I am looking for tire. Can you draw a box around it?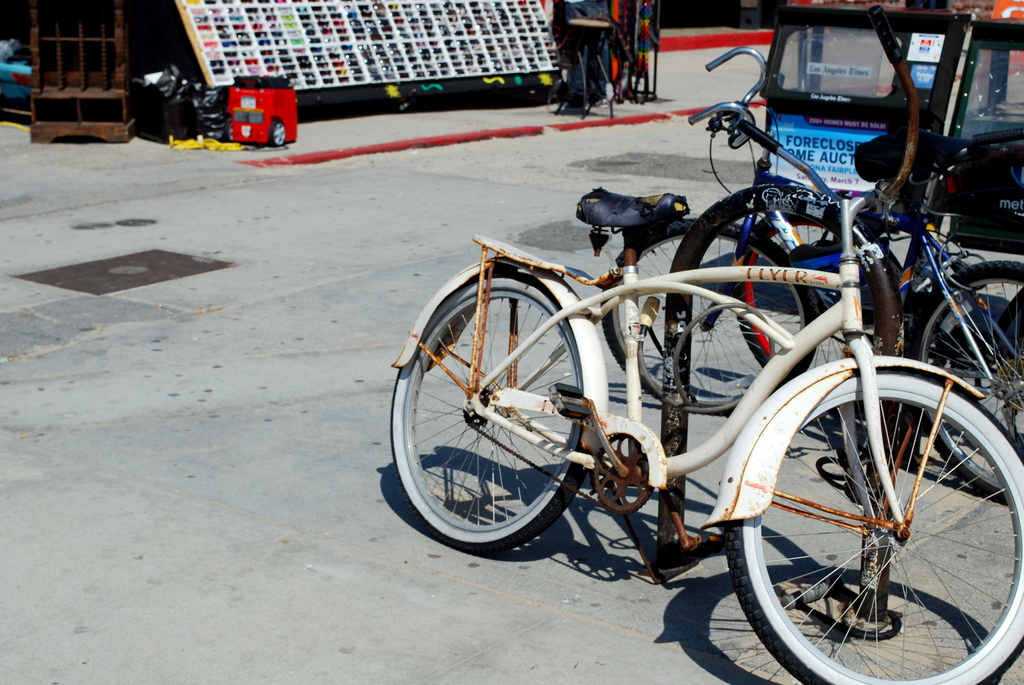
Sure, the bounding box is [x1=601, y1=221, x2=819, y2=411].
